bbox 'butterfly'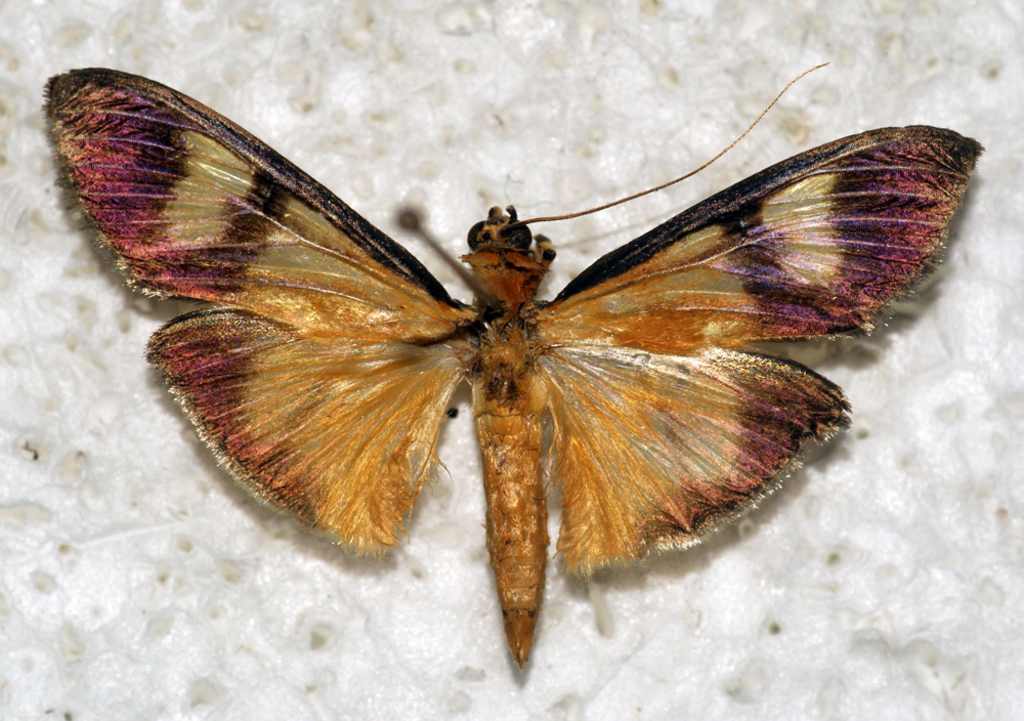
l=44, t=41, r=982, b=668
